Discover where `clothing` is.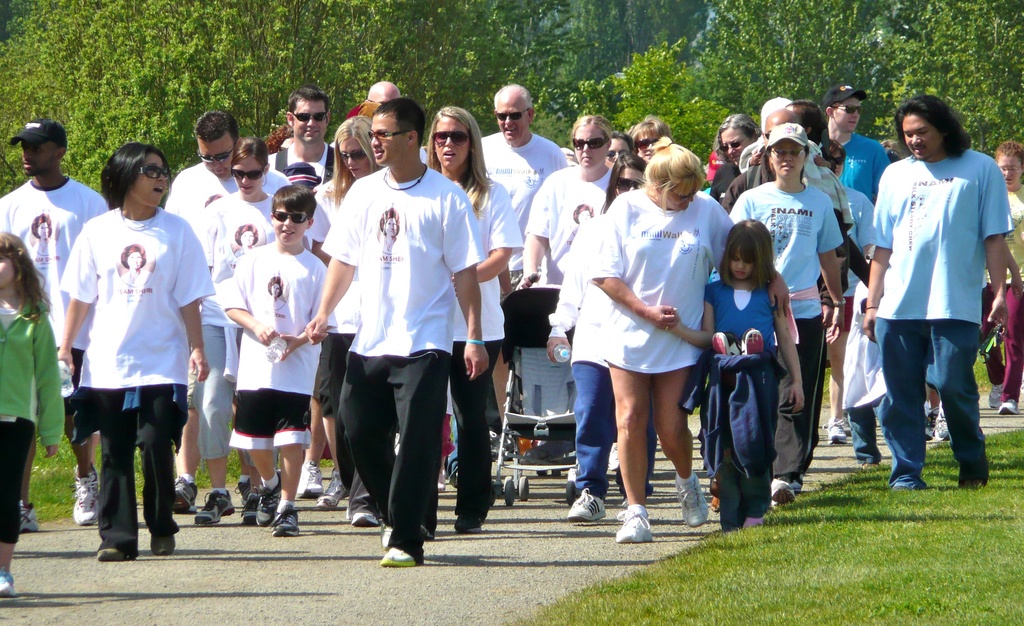
Discovered at (x1=833, y1=136, x2=893, y2=197).
